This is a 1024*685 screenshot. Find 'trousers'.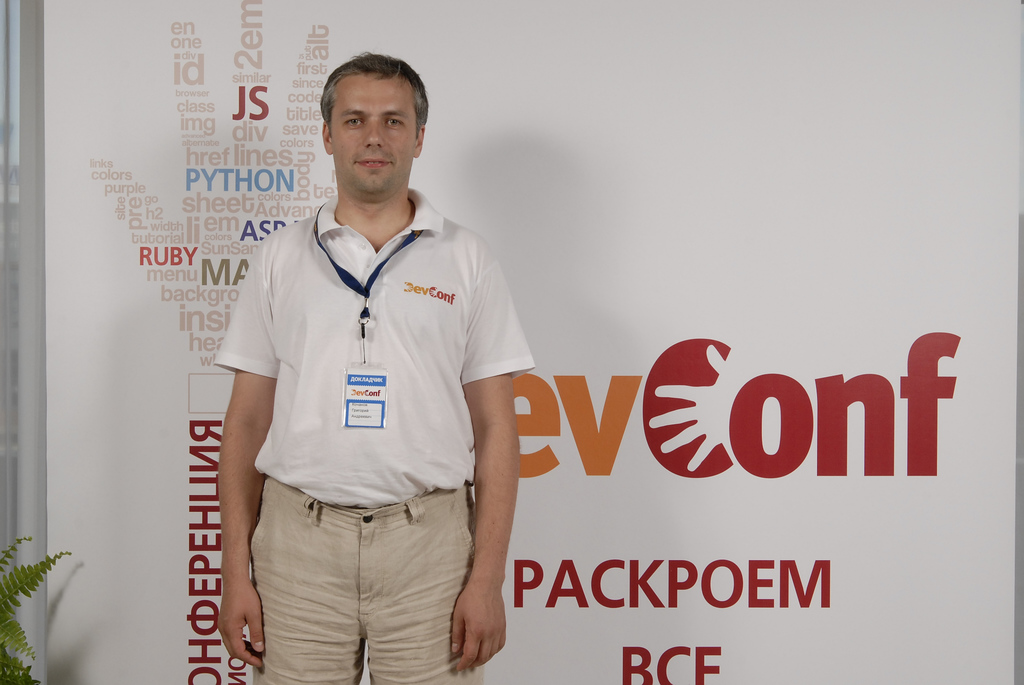
Bounding box: l=241, t=481, r=473, b=665.
